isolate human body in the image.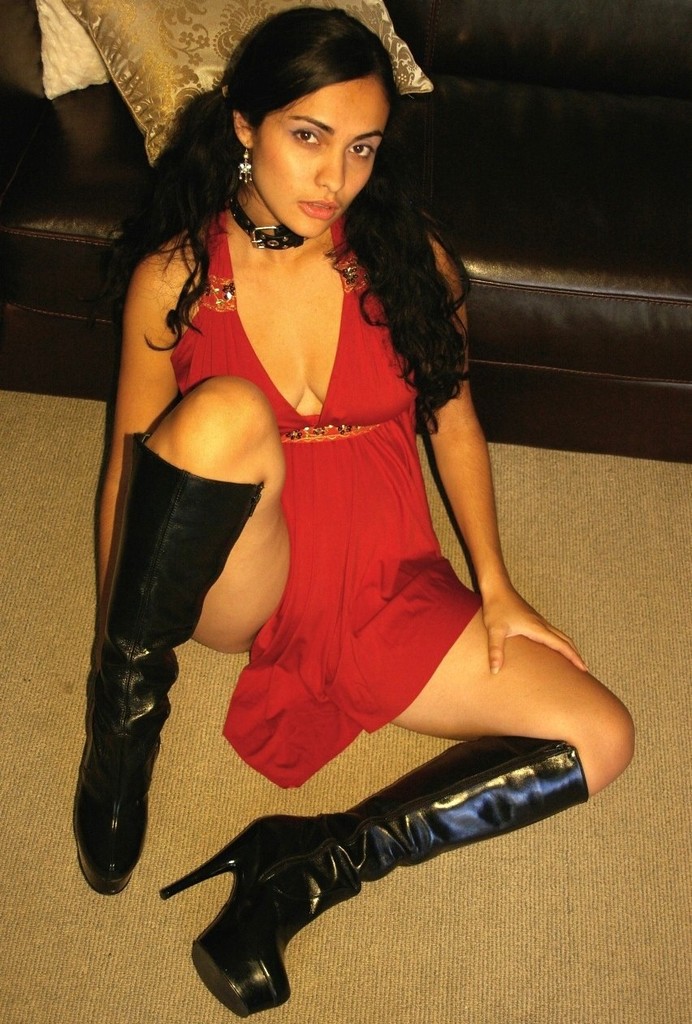
Isolated region: 54, 63, 595, 961.
